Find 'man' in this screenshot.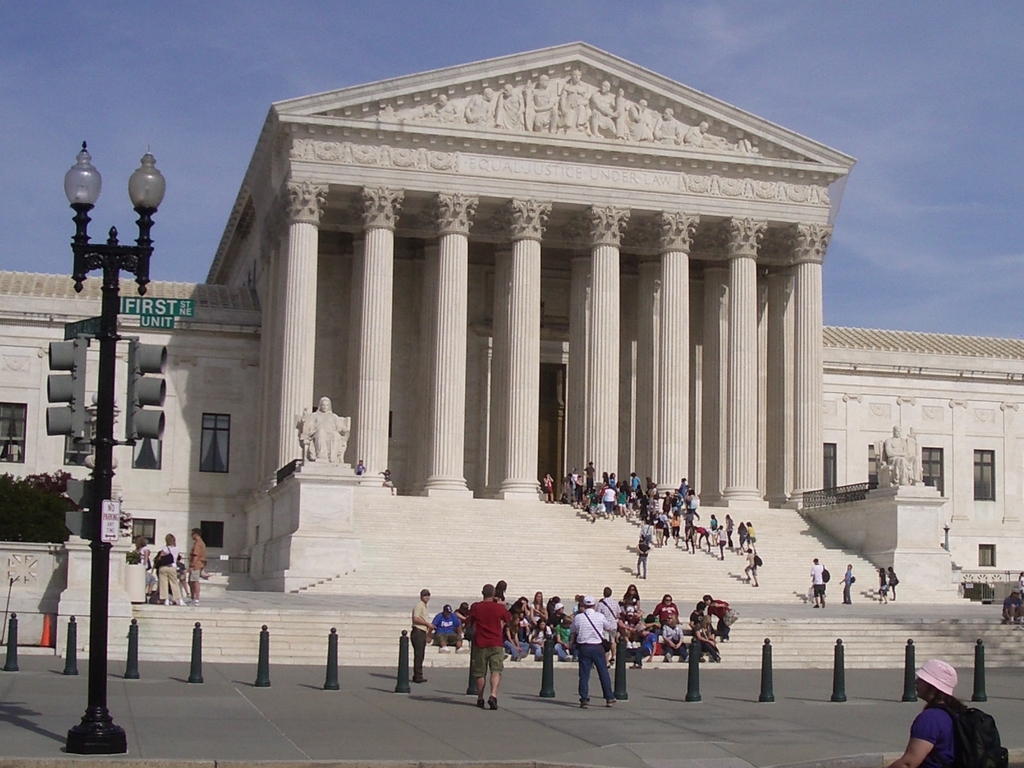
The bounding box for 'man' is bbox=[408, 589, 436, 685].
